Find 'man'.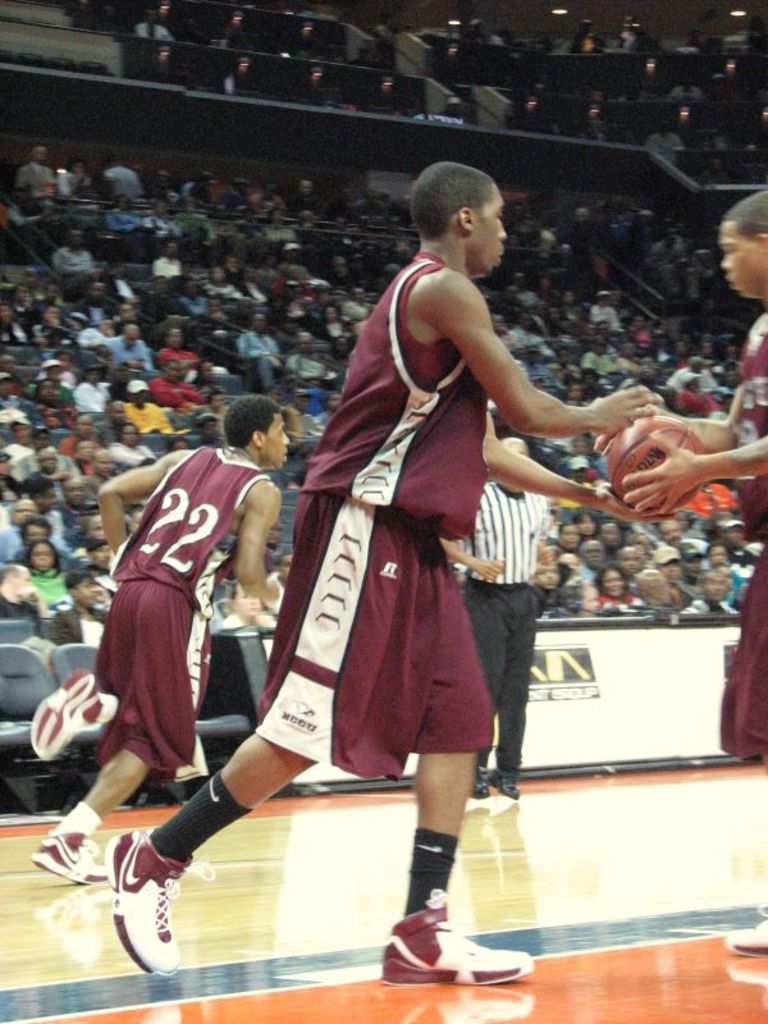
BBox(32, 394, 289, 892).
